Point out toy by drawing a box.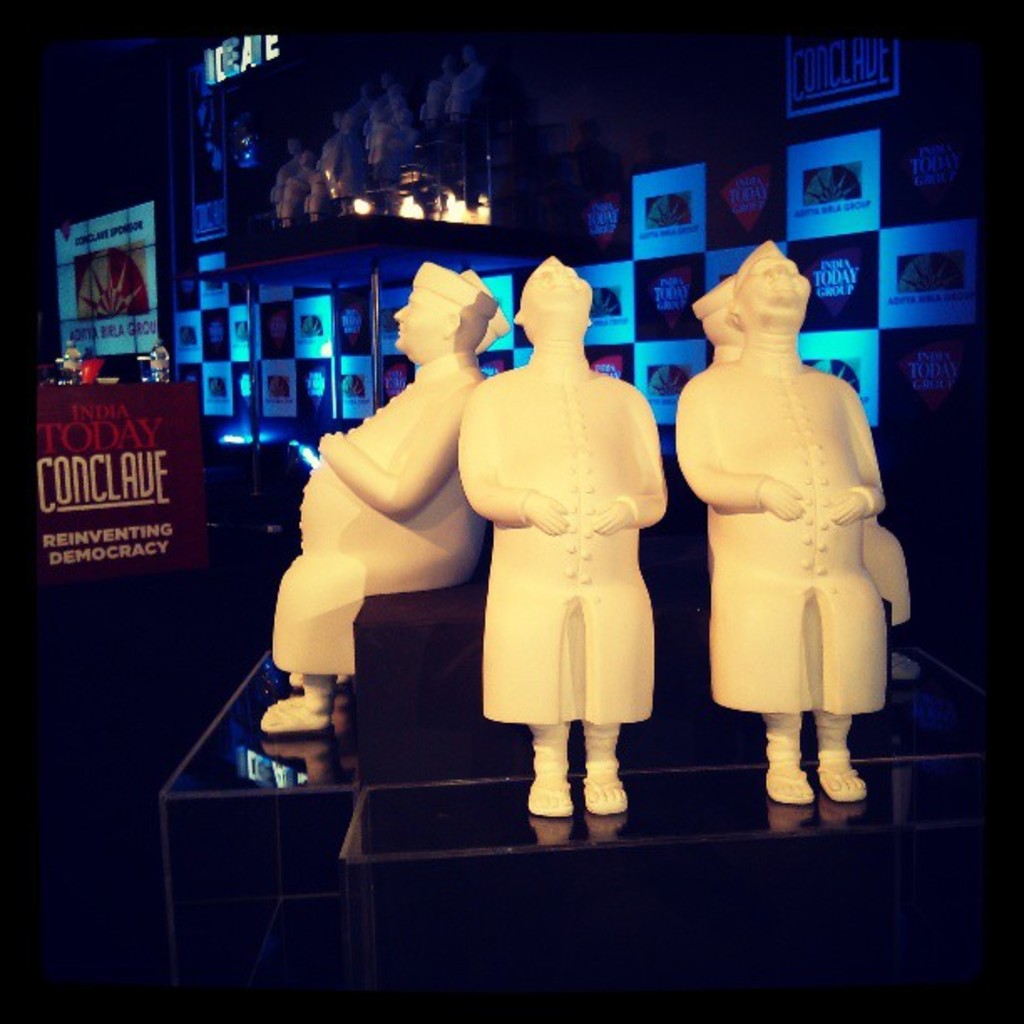
(left=462, top=261, right=669, bottom=815).
